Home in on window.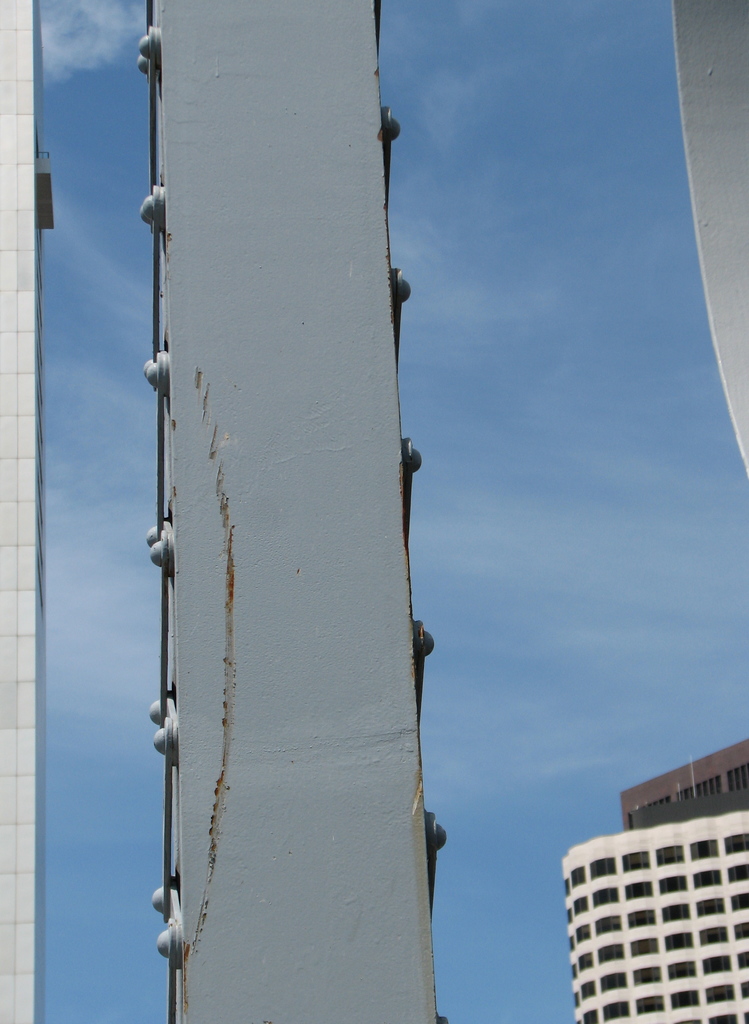
Homed in at BBox(590, 883, 617, 918).
